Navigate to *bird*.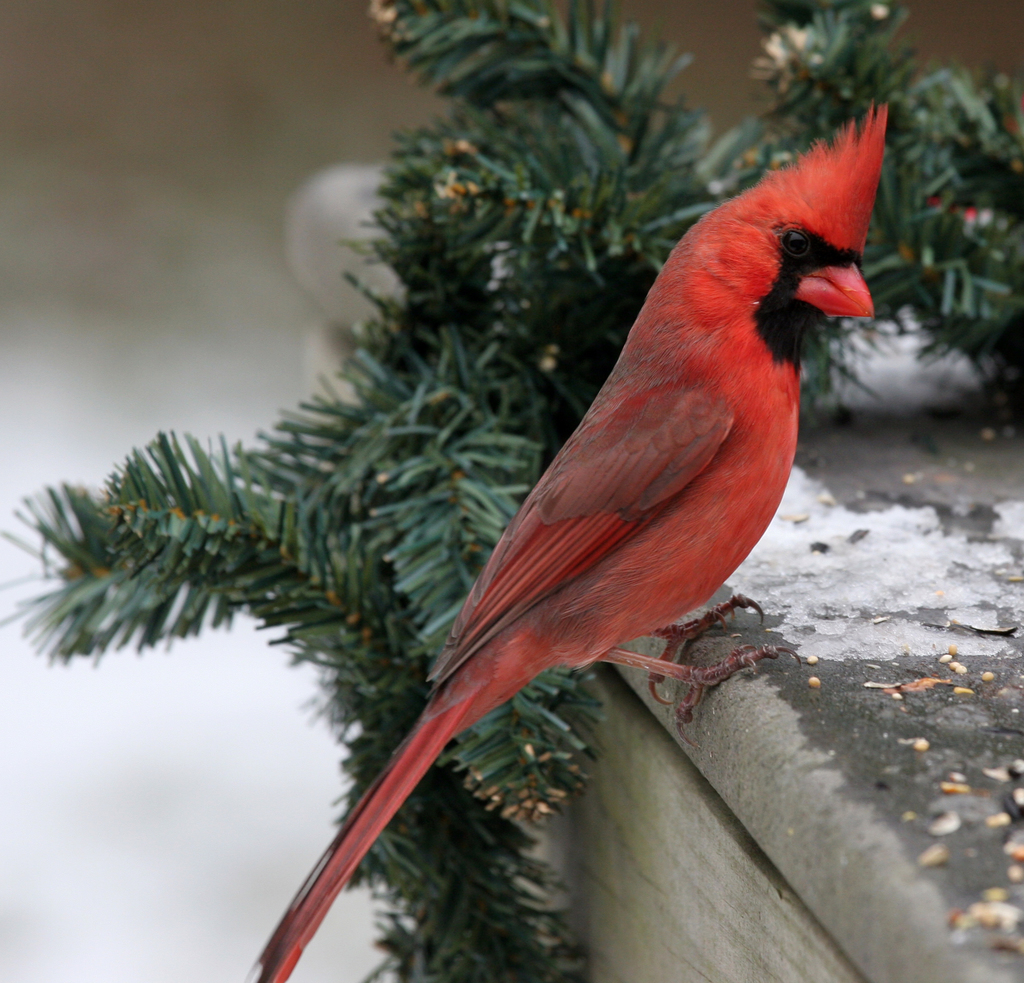
Navigation target: <bbox>232, 138, 886, 934</bbox>.
